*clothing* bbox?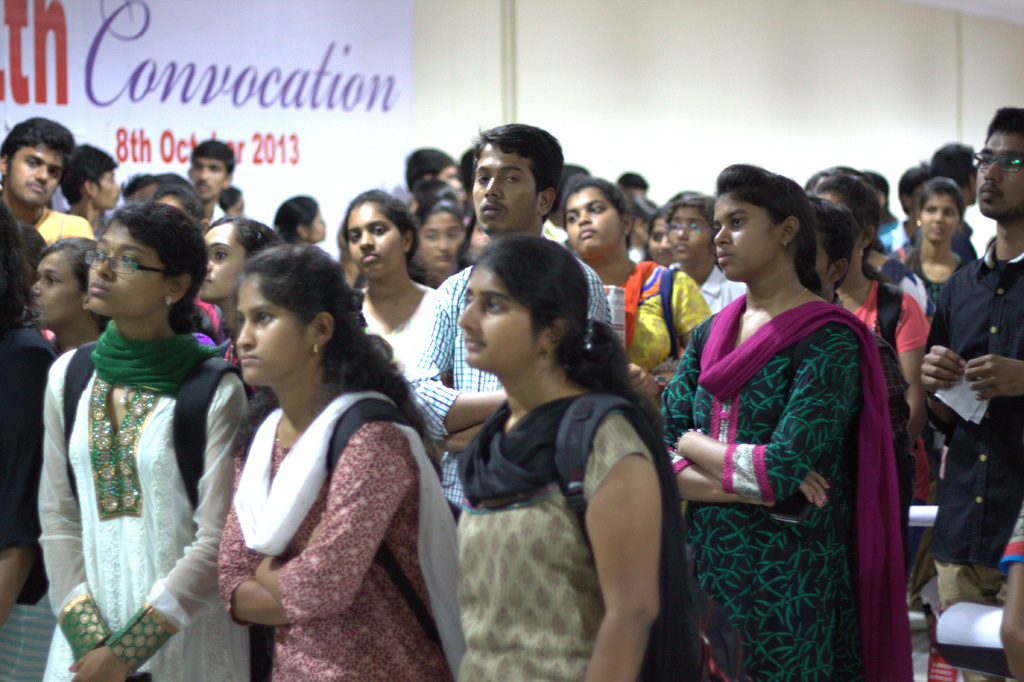
[598,262,708,386]
